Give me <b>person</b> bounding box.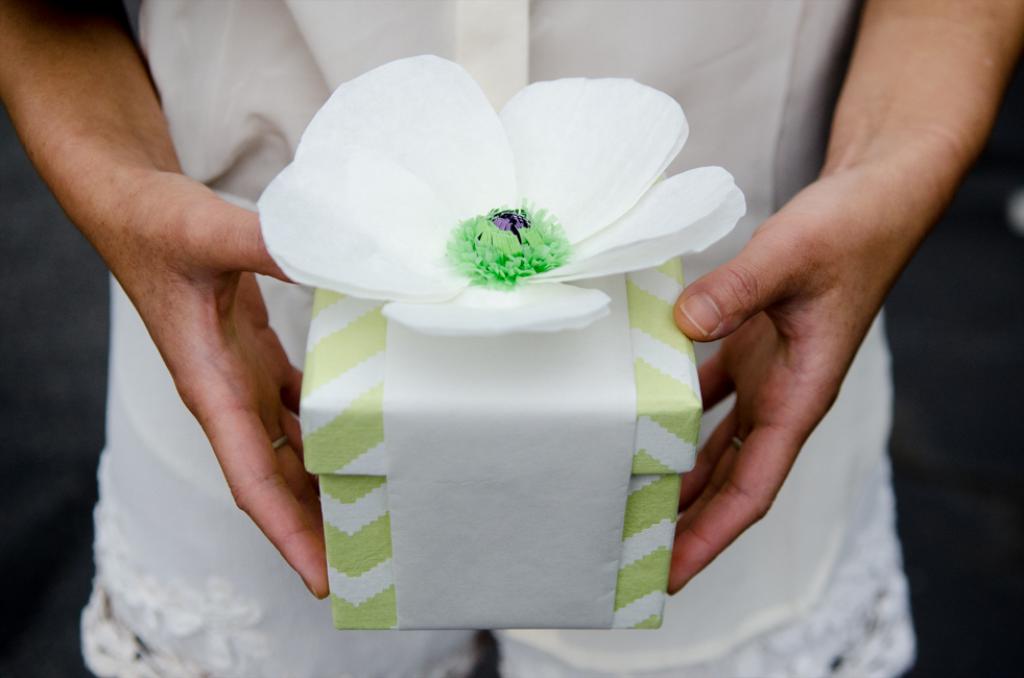
locate(0, 0, 1023, 677).
